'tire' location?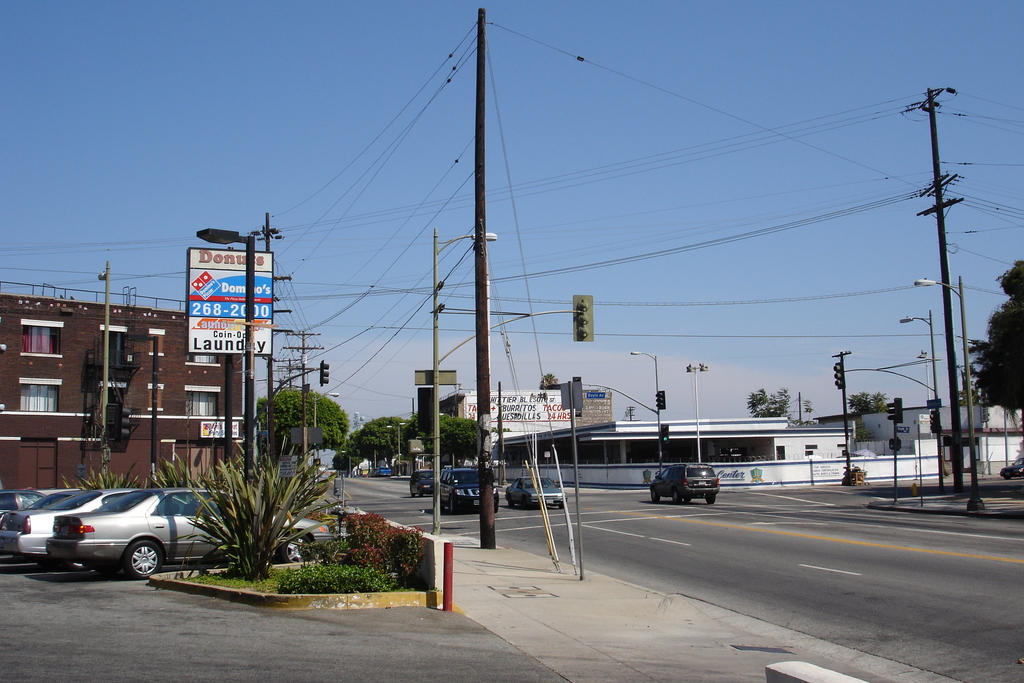
x1=707, y1=493, x2=714, y2=503
